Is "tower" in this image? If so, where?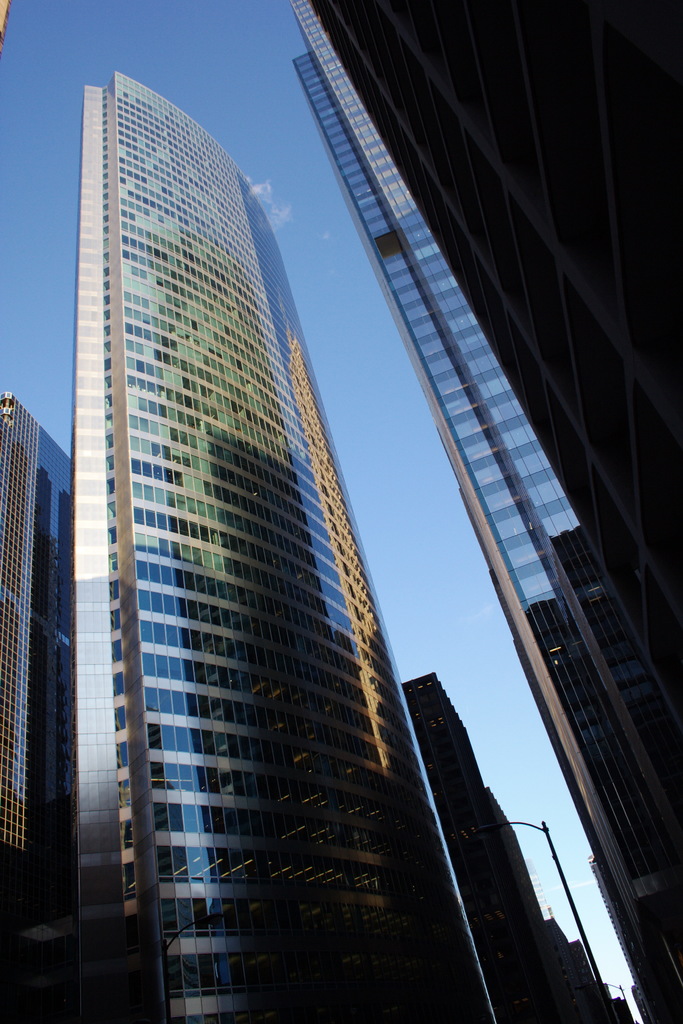
Yes, at [left=0, top=404, right=86, bottom=1018].
